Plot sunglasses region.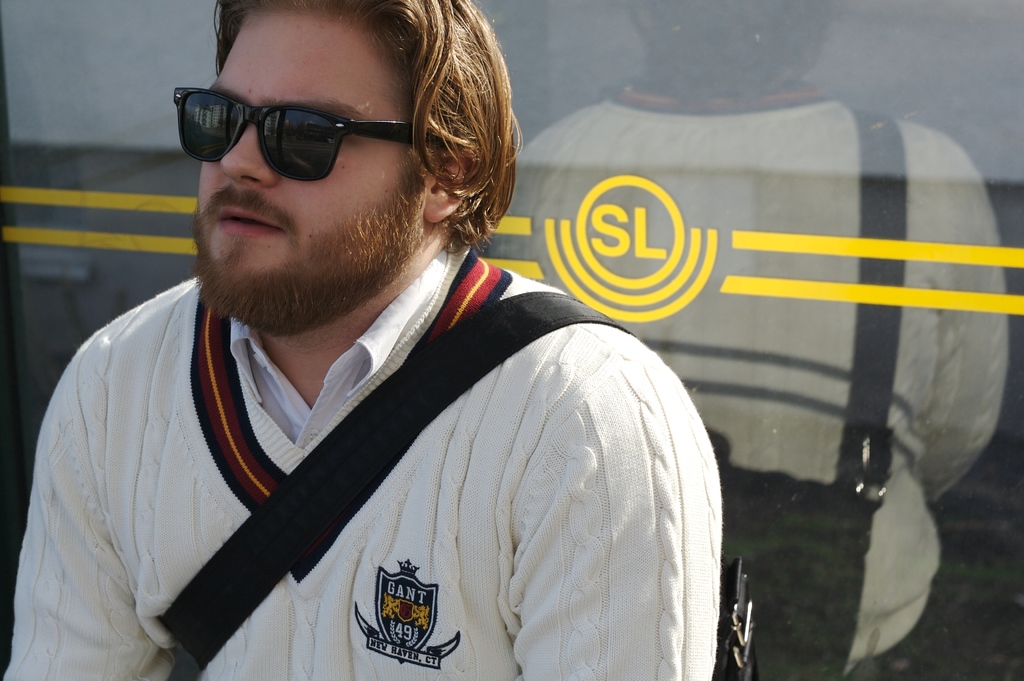
Plotted at box(170, 83, 435, 179).
